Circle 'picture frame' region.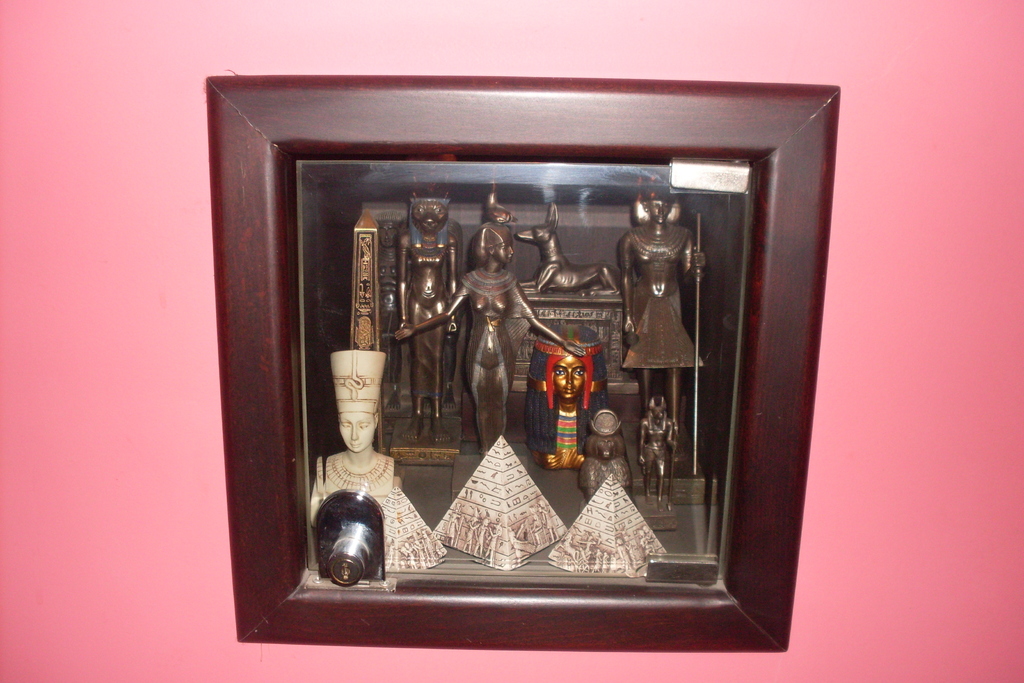
Region: box=[202, 74, 843, 654].
